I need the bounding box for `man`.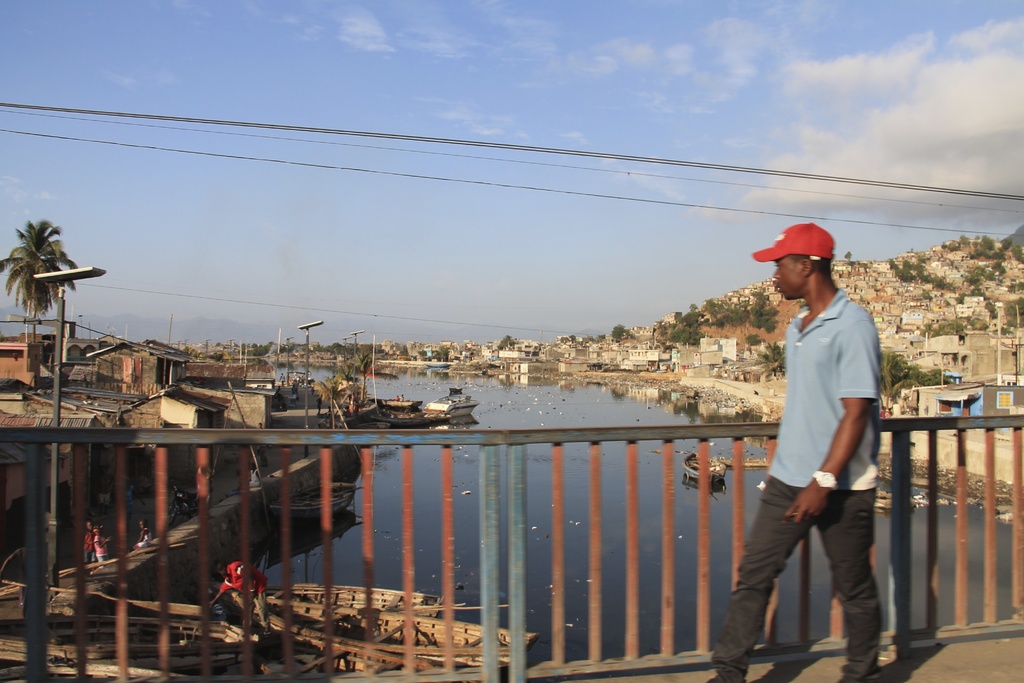
Here it is: <region>735, 215, 896, 680</region>.
